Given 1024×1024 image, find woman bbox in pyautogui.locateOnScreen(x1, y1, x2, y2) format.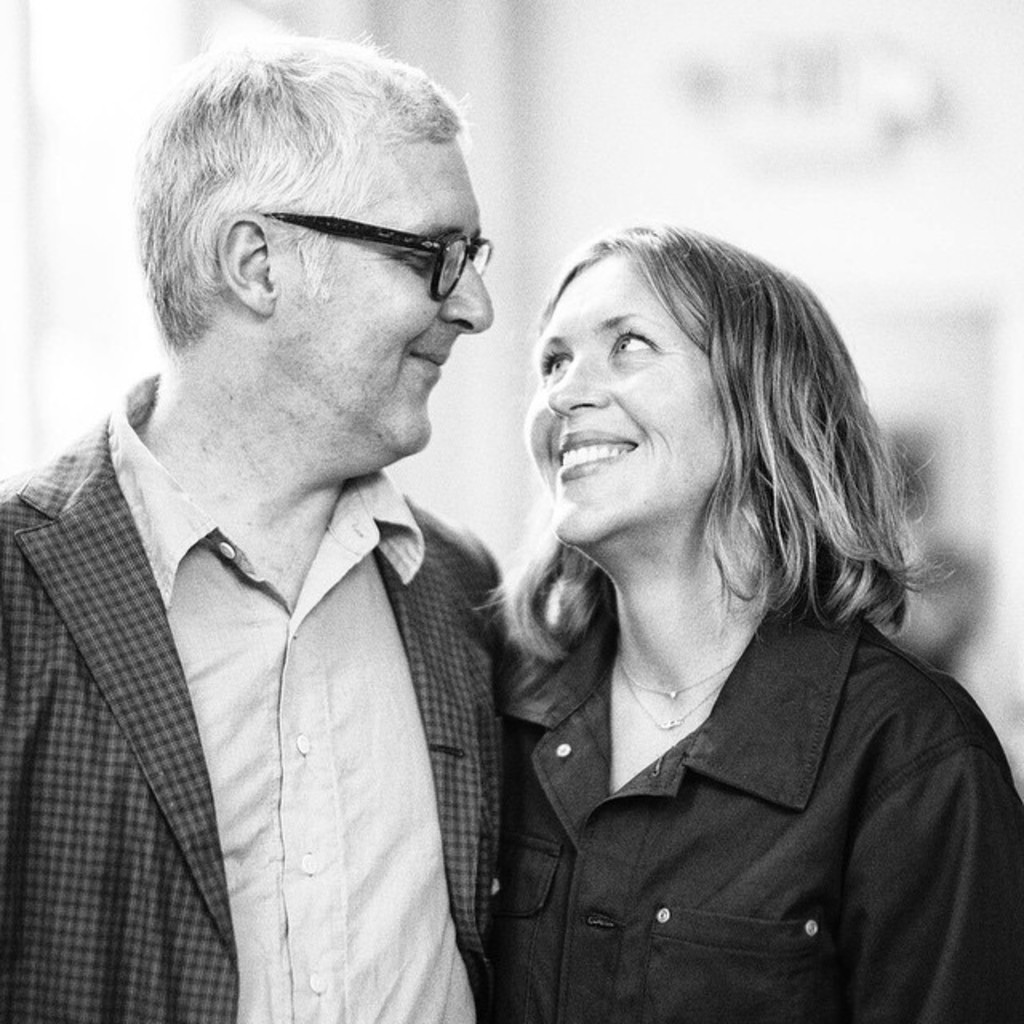
pyautogui.locateOnScreen(470, 198, 1003, 1022).
